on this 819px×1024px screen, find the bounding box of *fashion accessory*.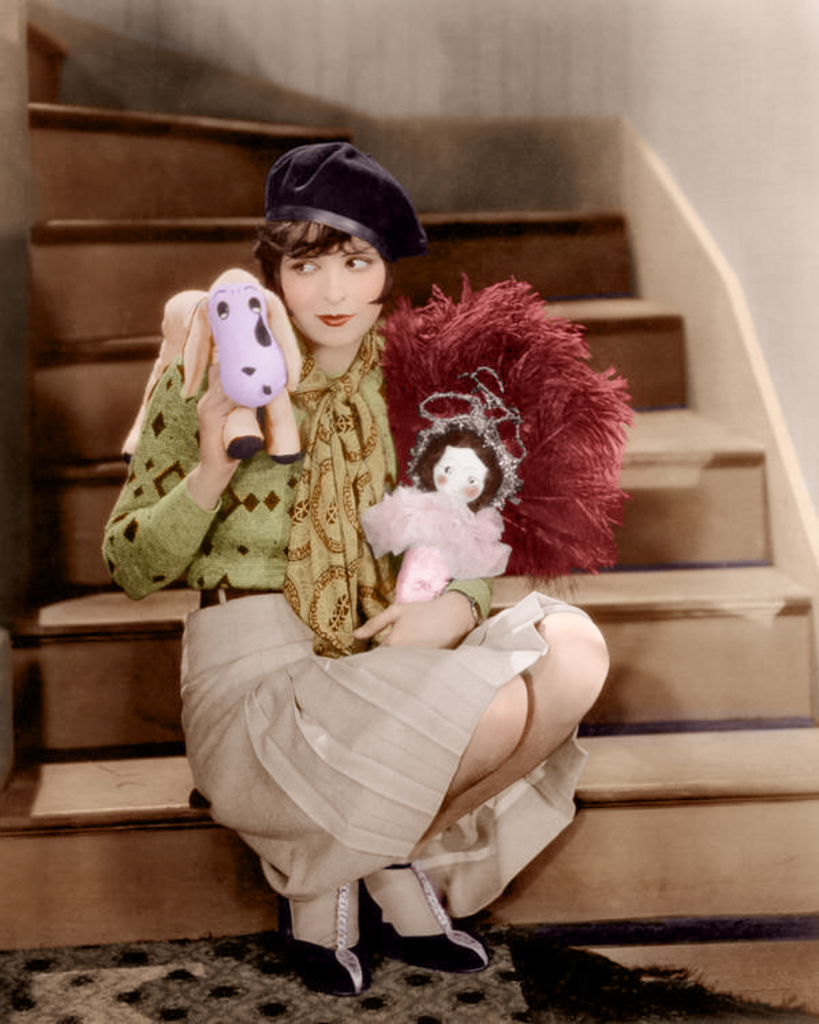
Bounding box: 258 134 434 264.
